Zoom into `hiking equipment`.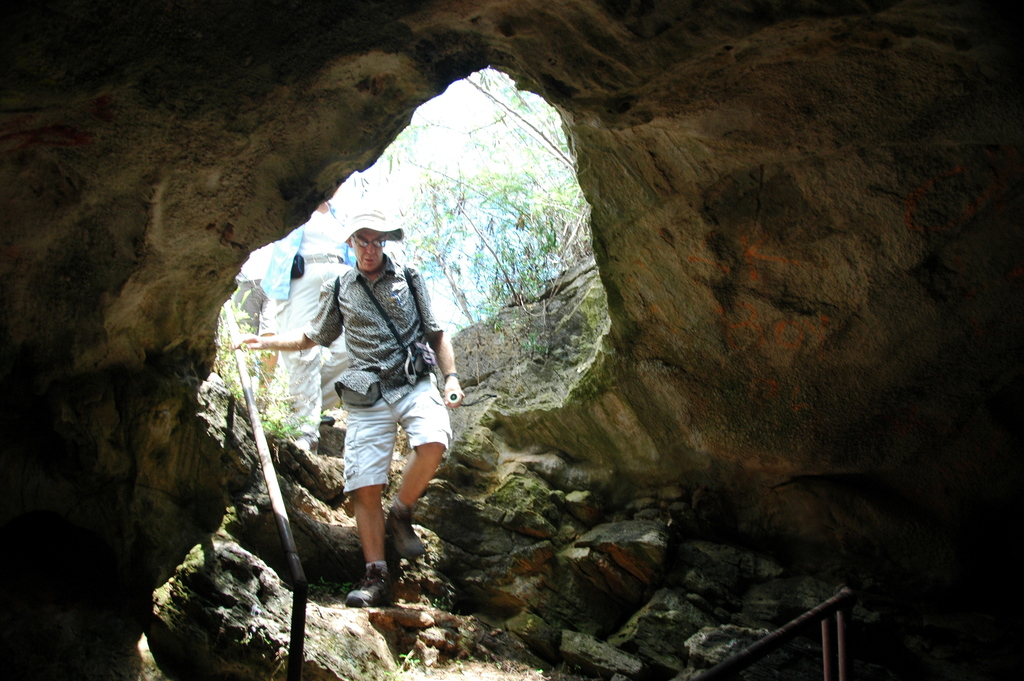
Zoom target: crop(333, 564, 403, 607).
